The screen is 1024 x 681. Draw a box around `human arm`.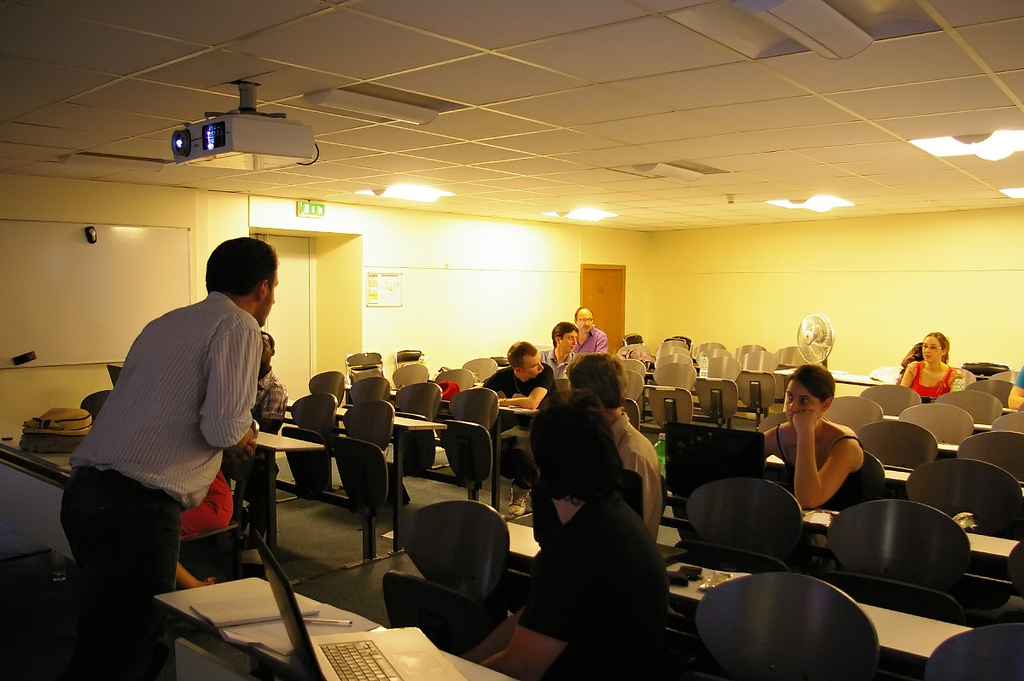
<box>201,314,257,453</box>.
